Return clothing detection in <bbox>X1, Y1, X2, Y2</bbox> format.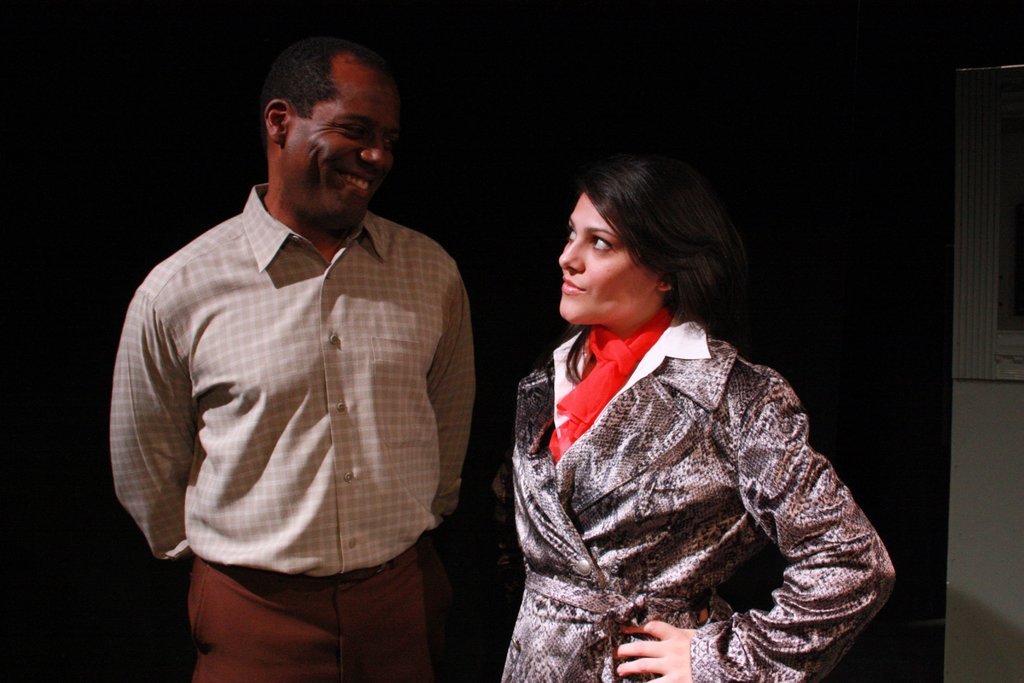
<bbox>495, 261, 884, 677</bbox>.
